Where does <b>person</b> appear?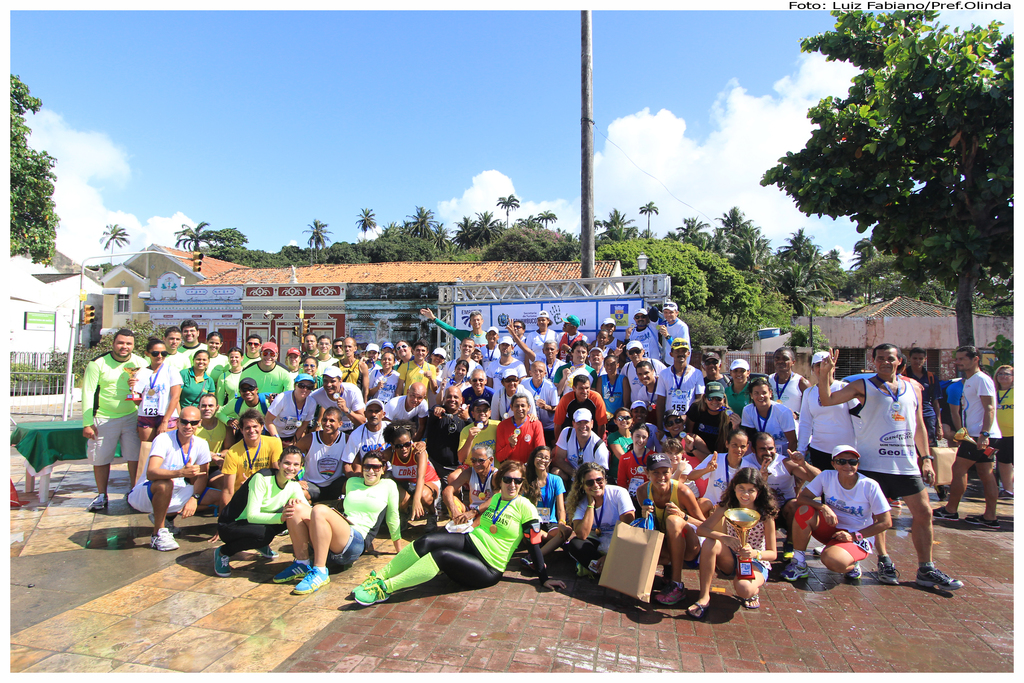
Appears at 604, 319, 625, 350.
